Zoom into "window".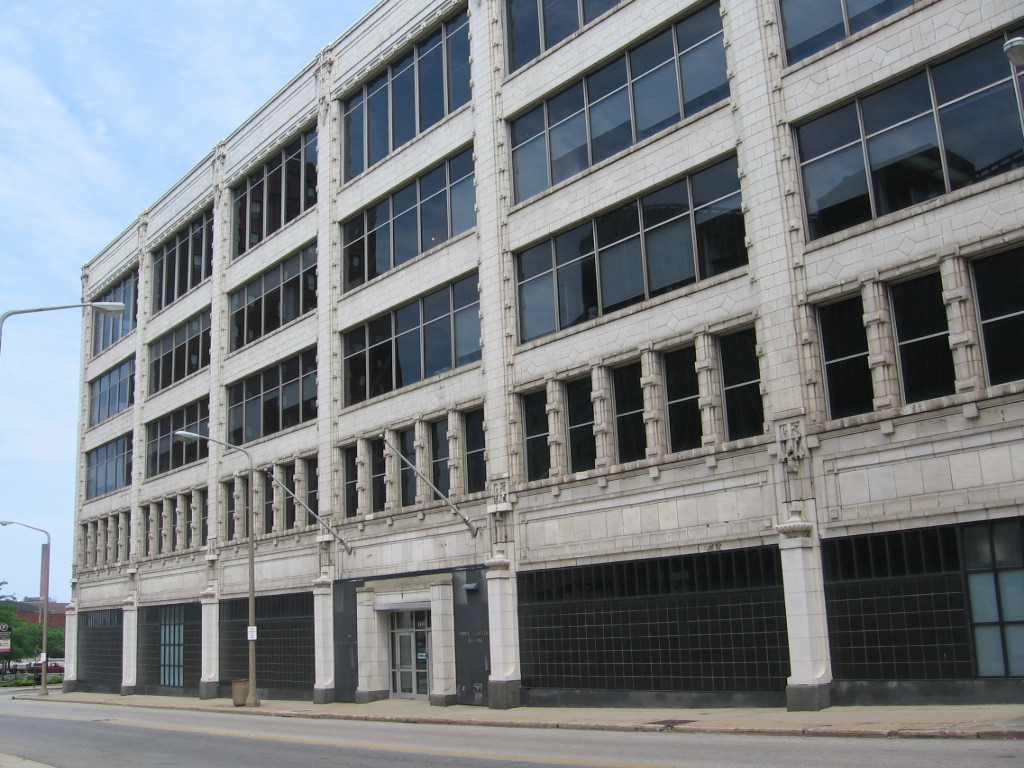
Zoom target: select_region(790, 19, 1023, 250).
